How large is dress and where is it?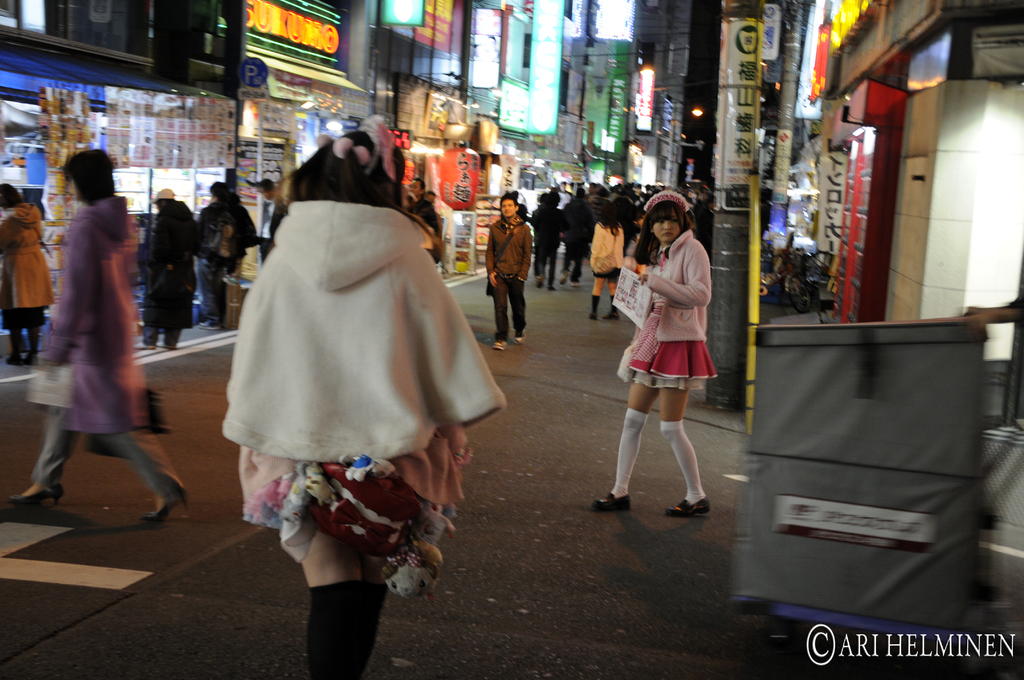
Bounding box: rect(623, 244, 716, 387).
